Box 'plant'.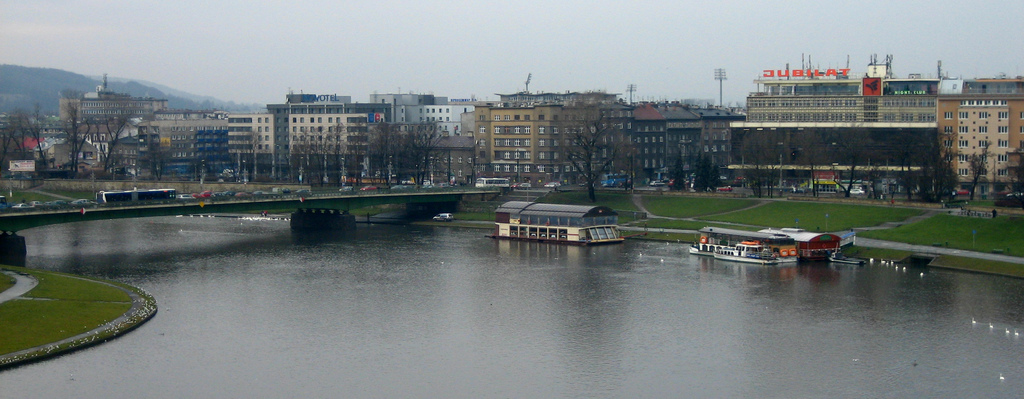
locate(0, 267, 141, 360).
